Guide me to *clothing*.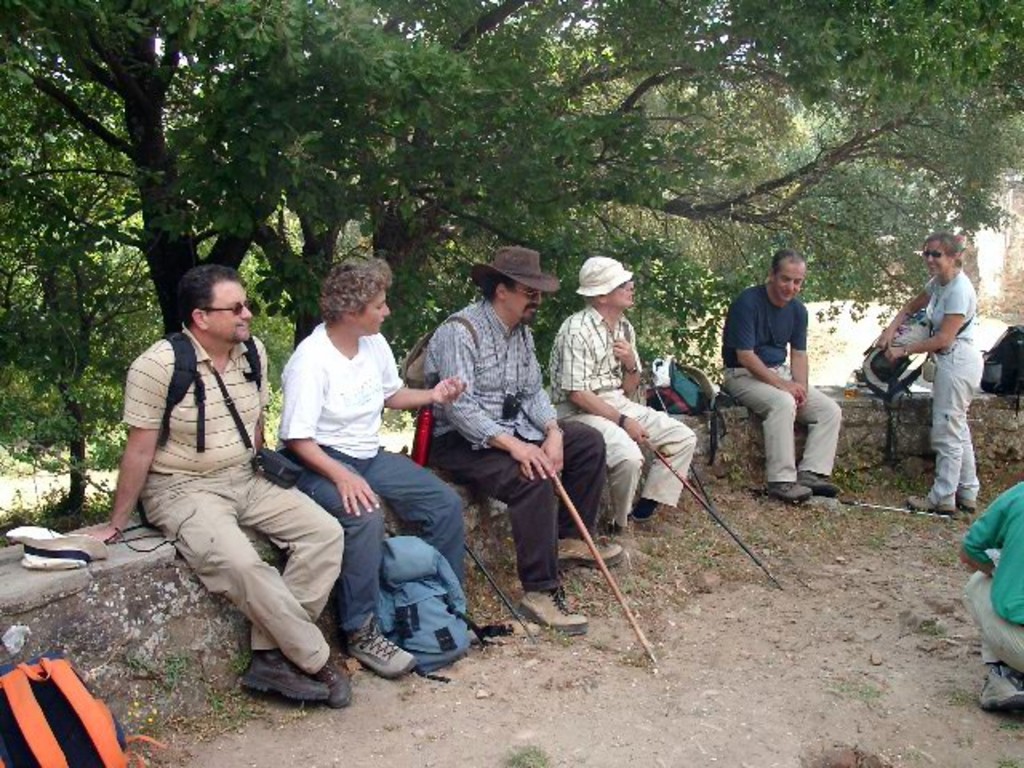
Guidance: detection(912, 267, 981, 494).
